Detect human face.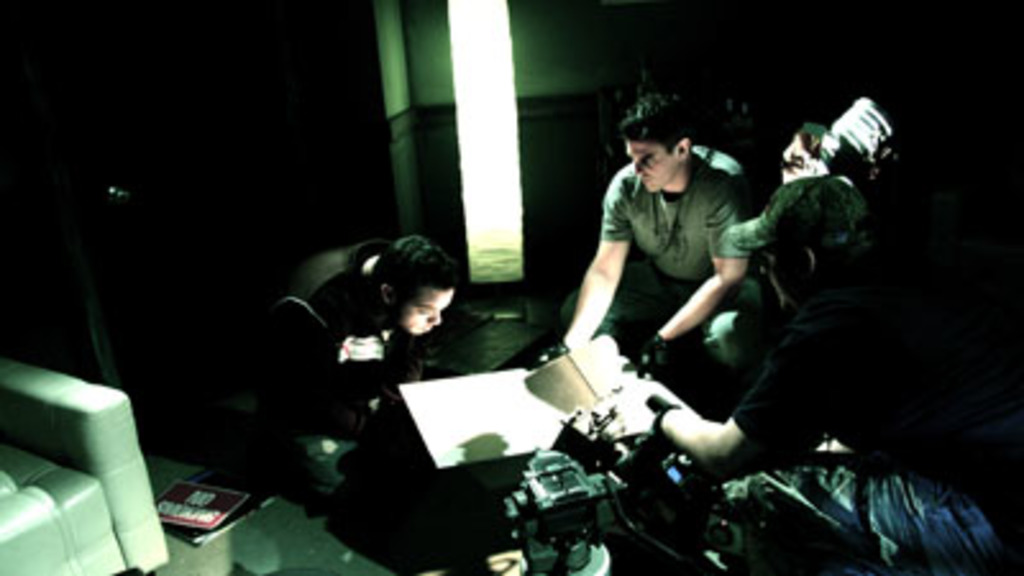
Detected at box=[397, 287, 453, 335].
